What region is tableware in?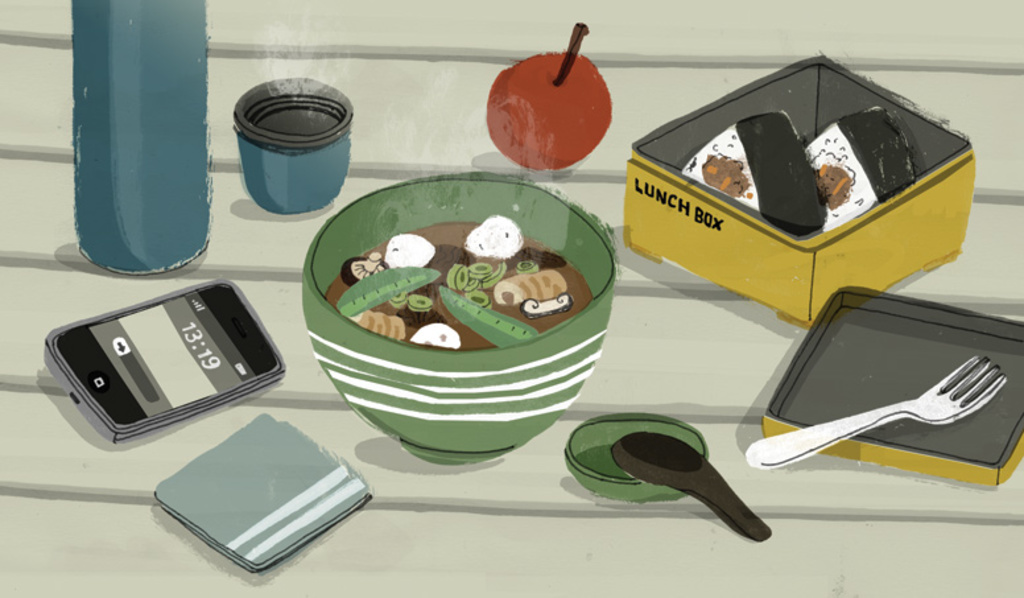
(742, 352, 1009, 473).
